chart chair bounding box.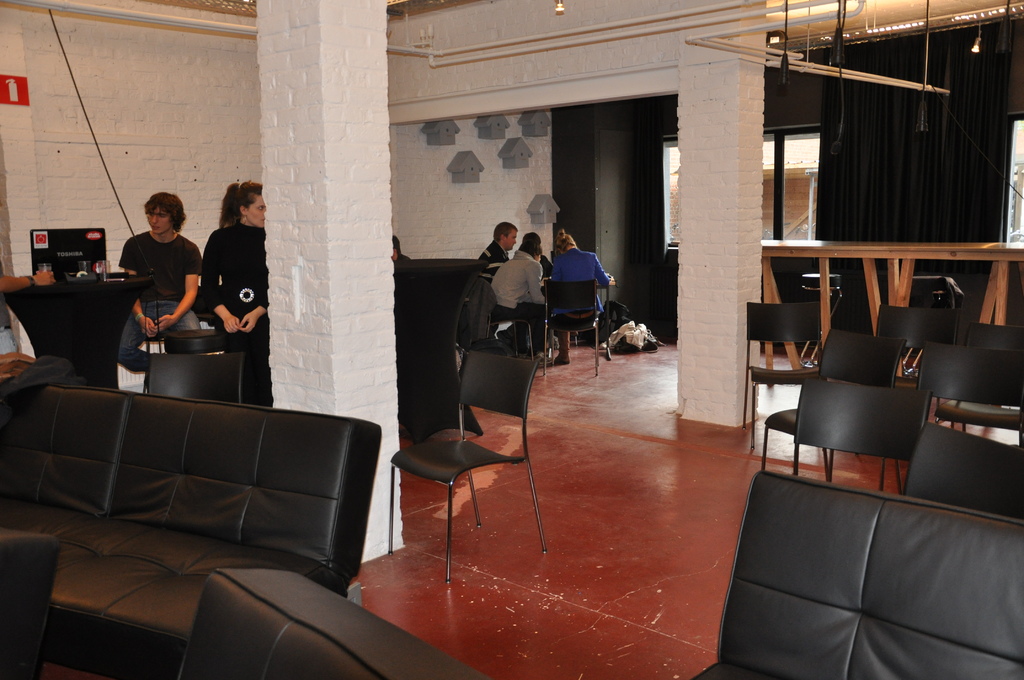
Charted: select_region(900, 421, 1023, 529).
